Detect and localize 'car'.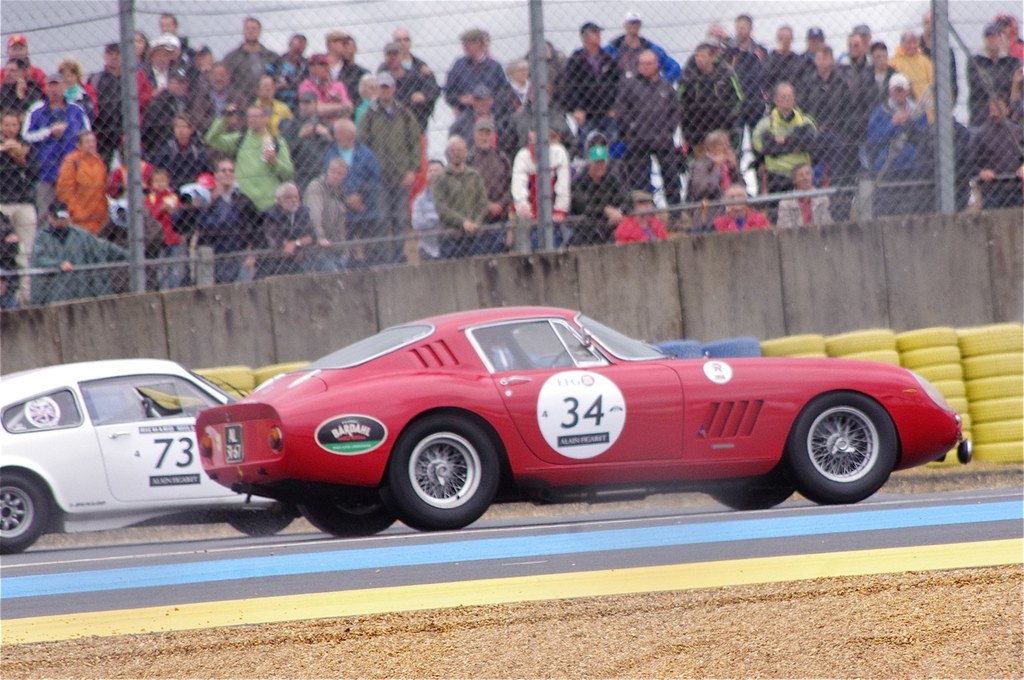
Localized at rect(132, 292, 995, 529).
